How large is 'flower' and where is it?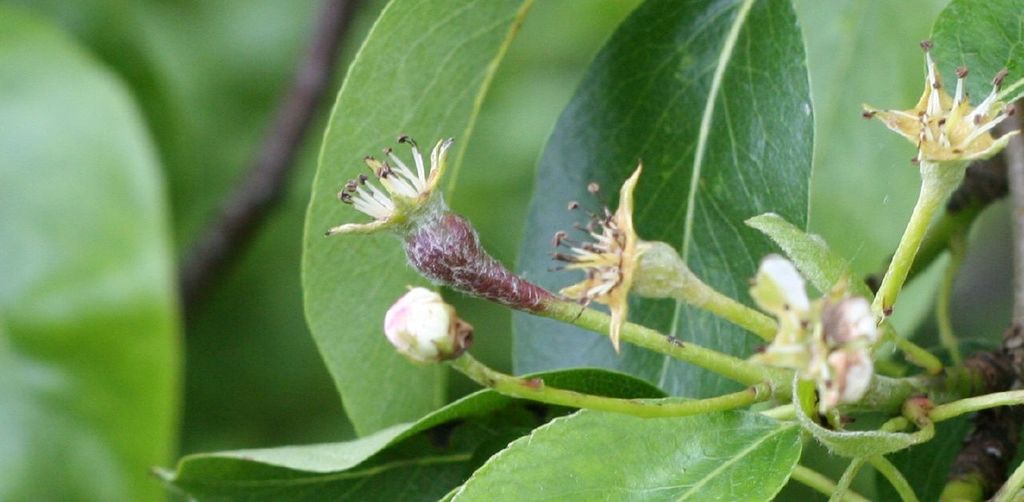
Bounding box: (555,169,647,351).
